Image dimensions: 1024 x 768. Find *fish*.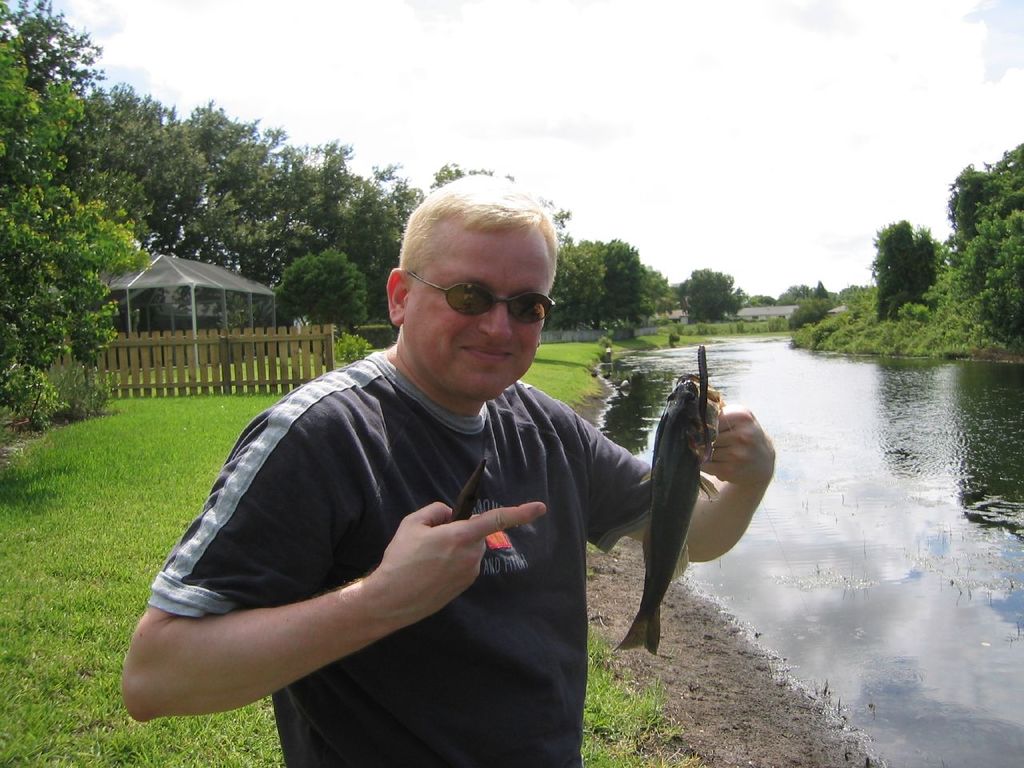
617, 383, 746, 647.
